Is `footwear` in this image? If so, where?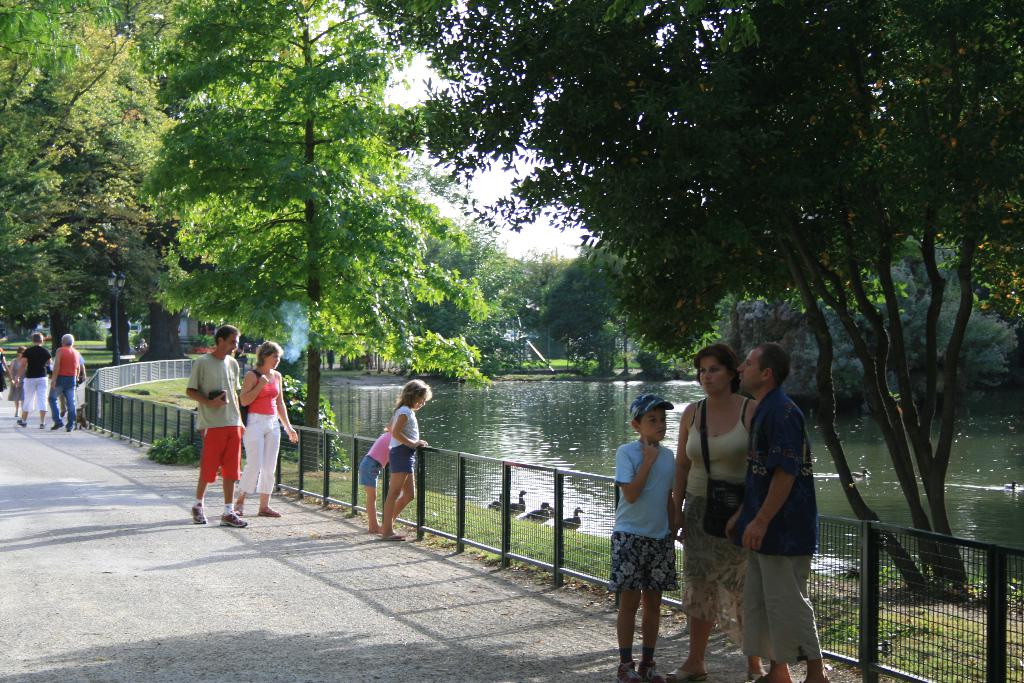
Yes, at crop(63, 427, 75, 434).
